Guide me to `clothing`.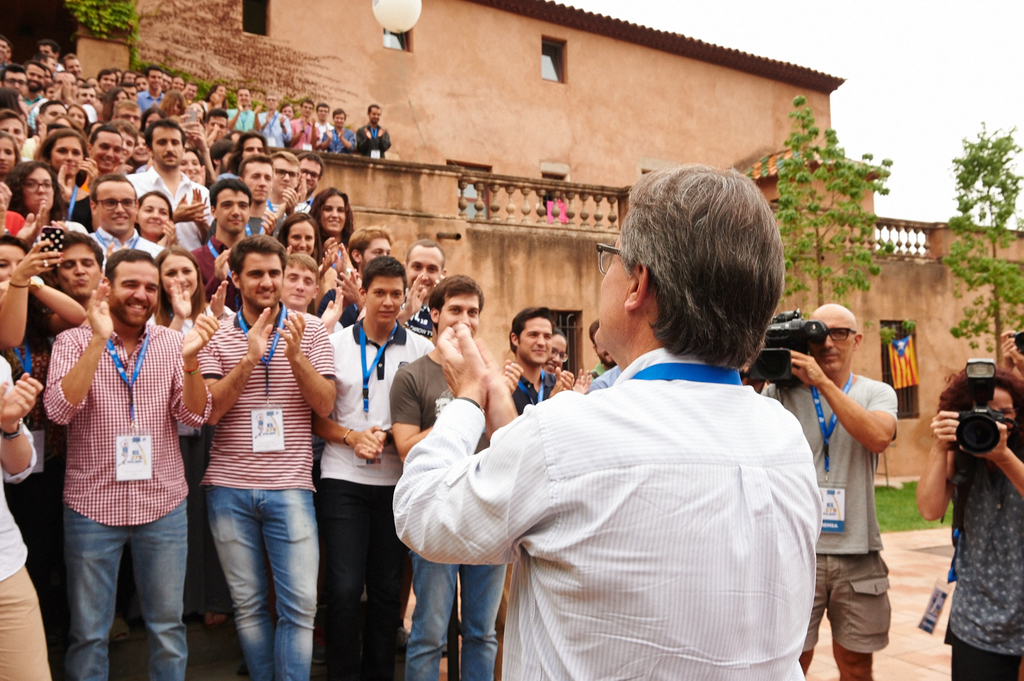
Guidance: BBox(85, 98, 104, 122).
